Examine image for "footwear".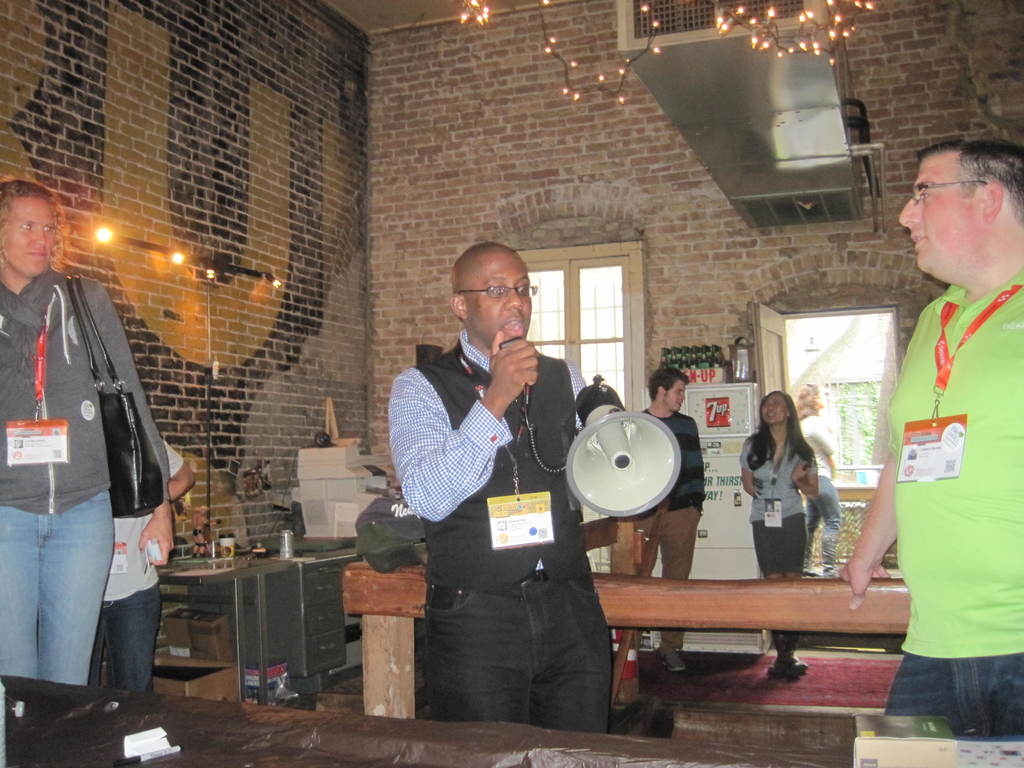
Examination result: 662,657,686,675.
